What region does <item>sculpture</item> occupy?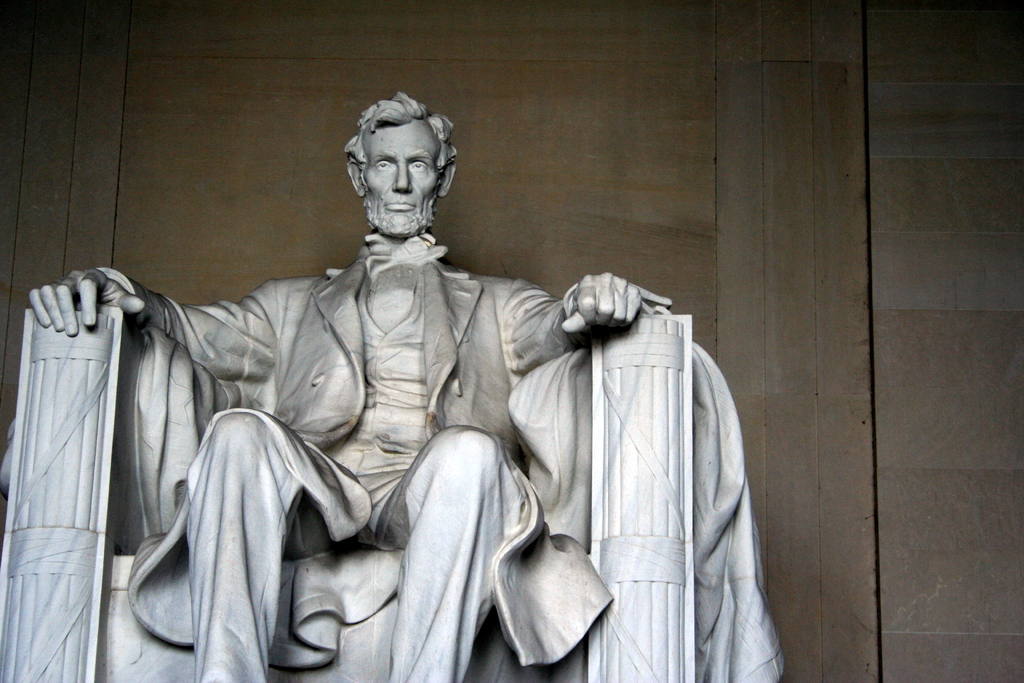
crop(66, 115, 778, 679).
